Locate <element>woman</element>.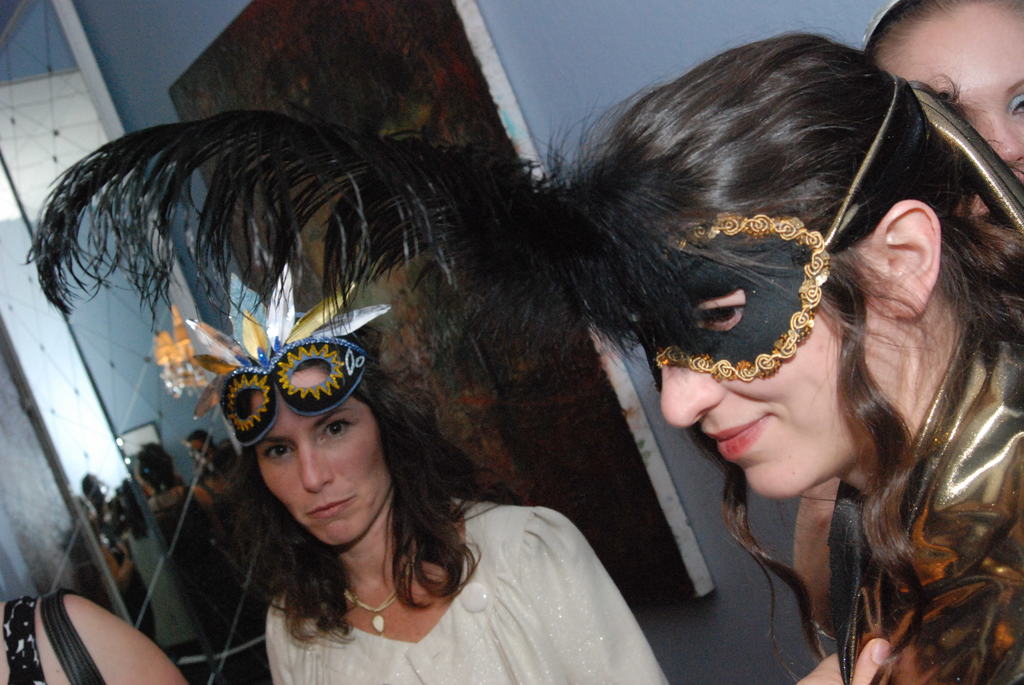
Bounding box: [183, 266, 671, 684].
